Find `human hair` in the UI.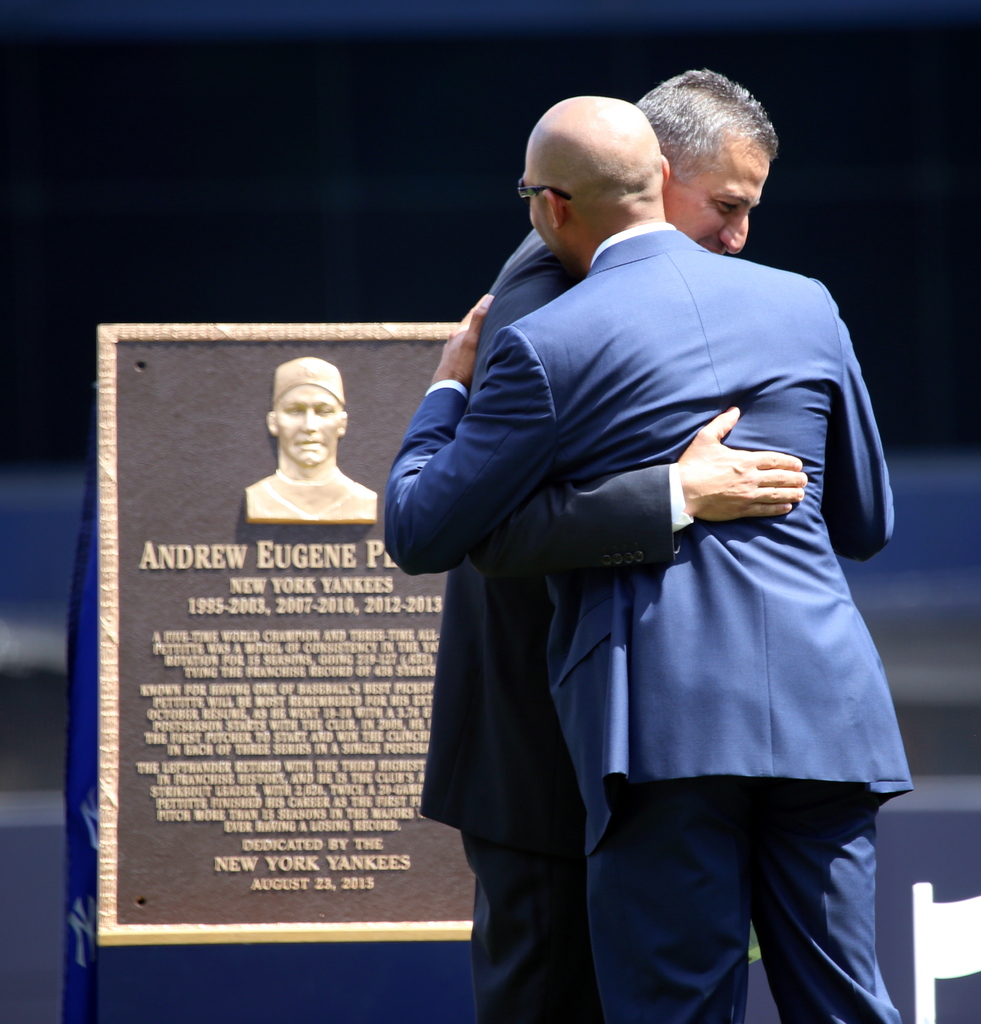
UI element at {"left": 669, "top": 73, "right": 782, "bottom": 207}.
